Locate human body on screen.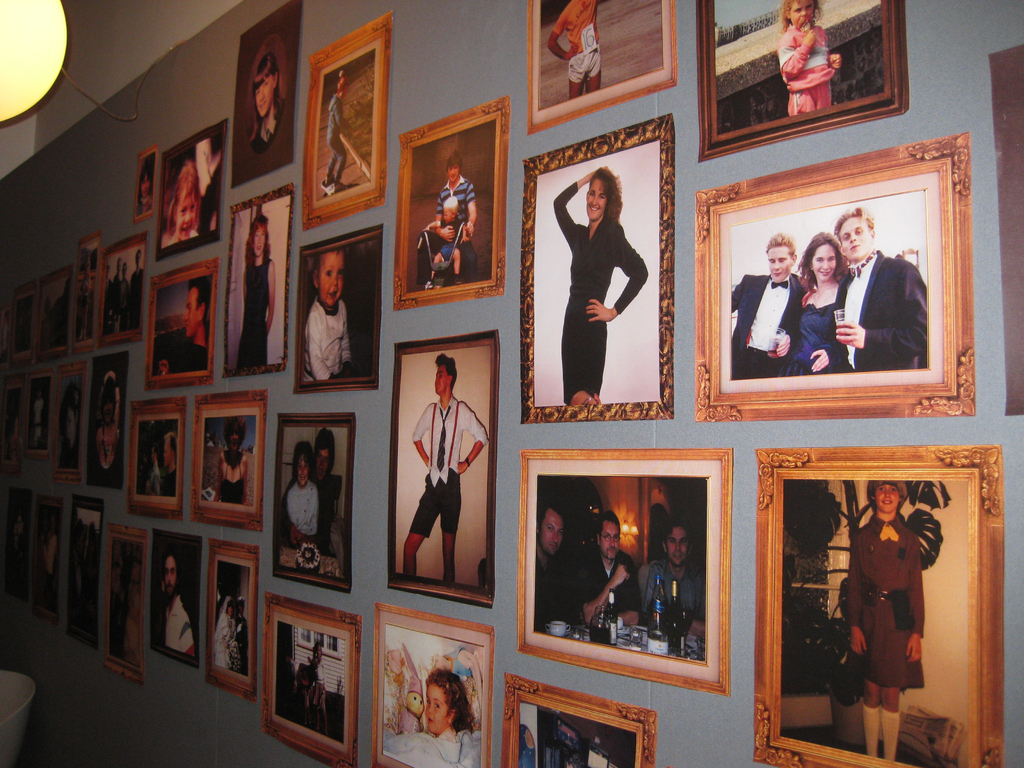
On screen at {"left": 213, "top": 620, "right": 238, "bottom": 668}.
